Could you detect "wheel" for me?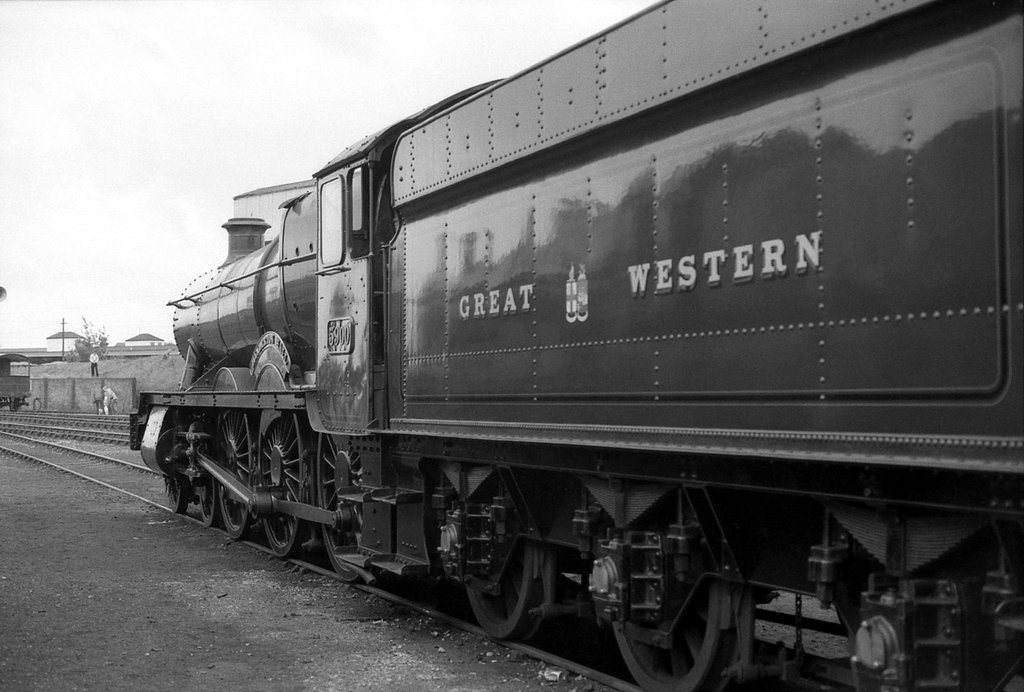
Detection result: (left=314, top=426, right=374, bottom=578).
